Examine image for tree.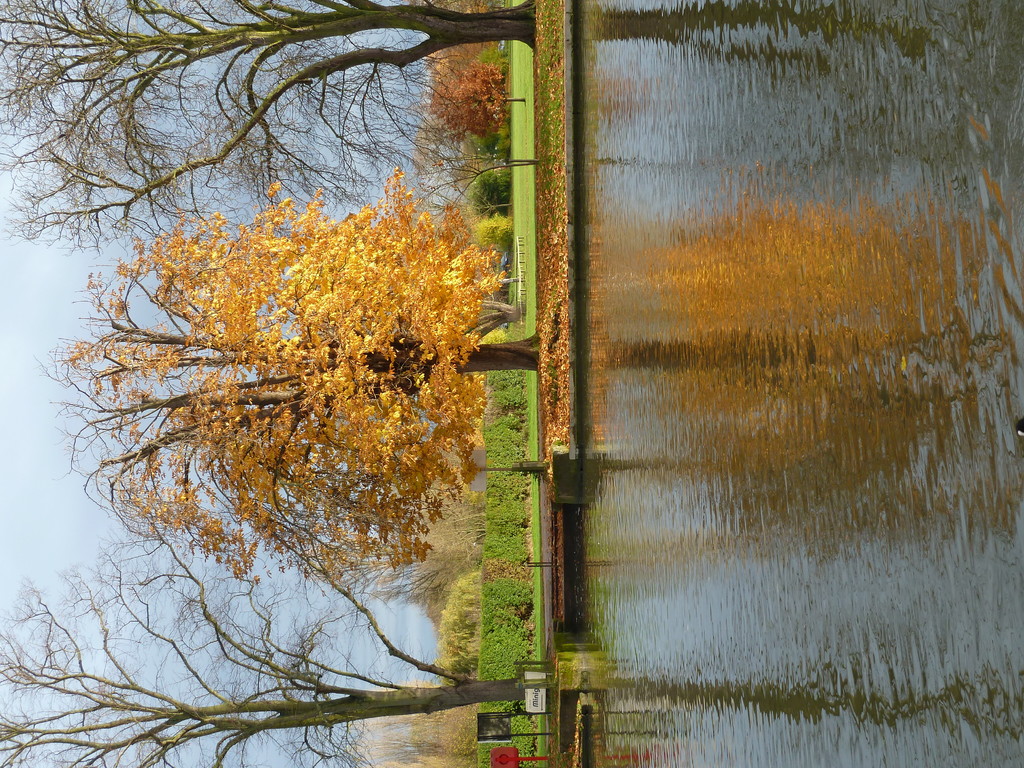
Examination result: locate(35, 164, 552, 588).
